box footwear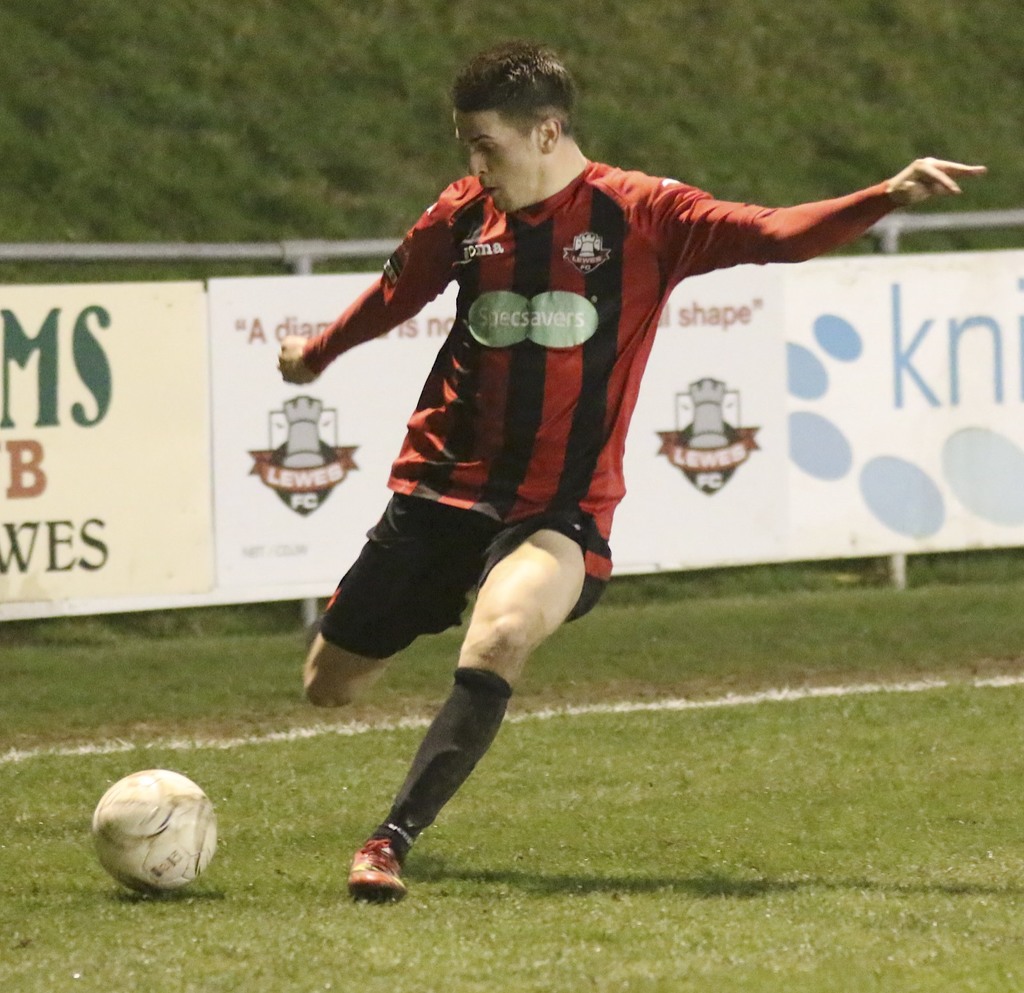
{"x1": 342, "y1": 829, "x2": 417, "y2": 909}
